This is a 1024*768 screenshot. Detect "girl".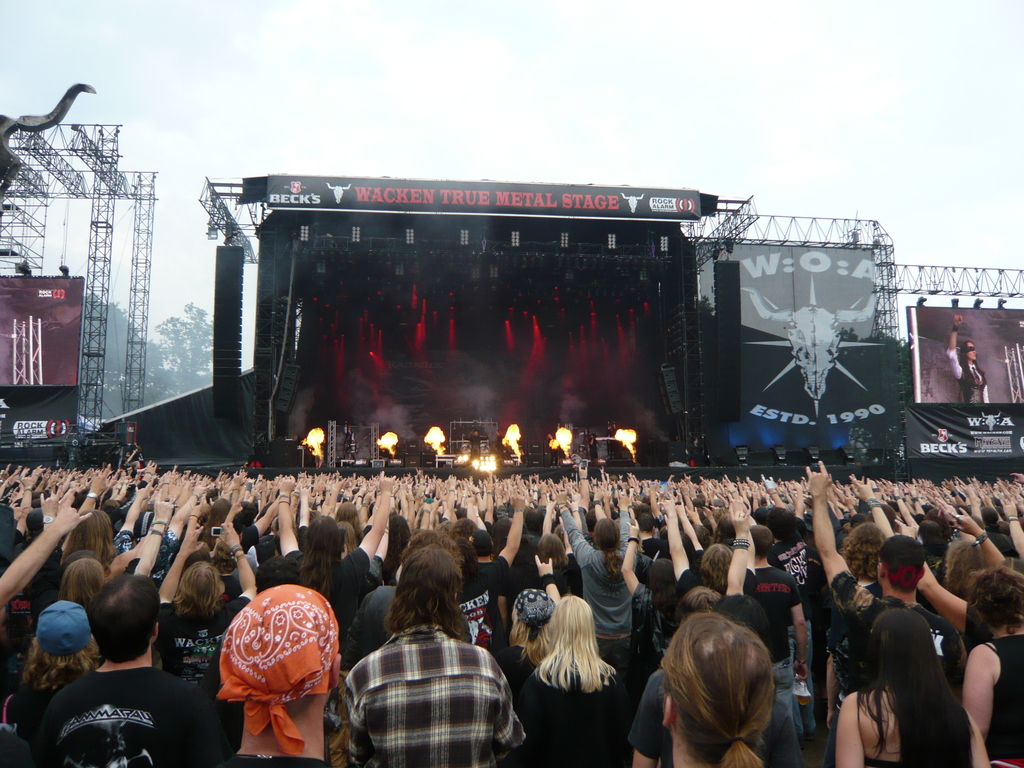
box(0, 425, 52, 611).
